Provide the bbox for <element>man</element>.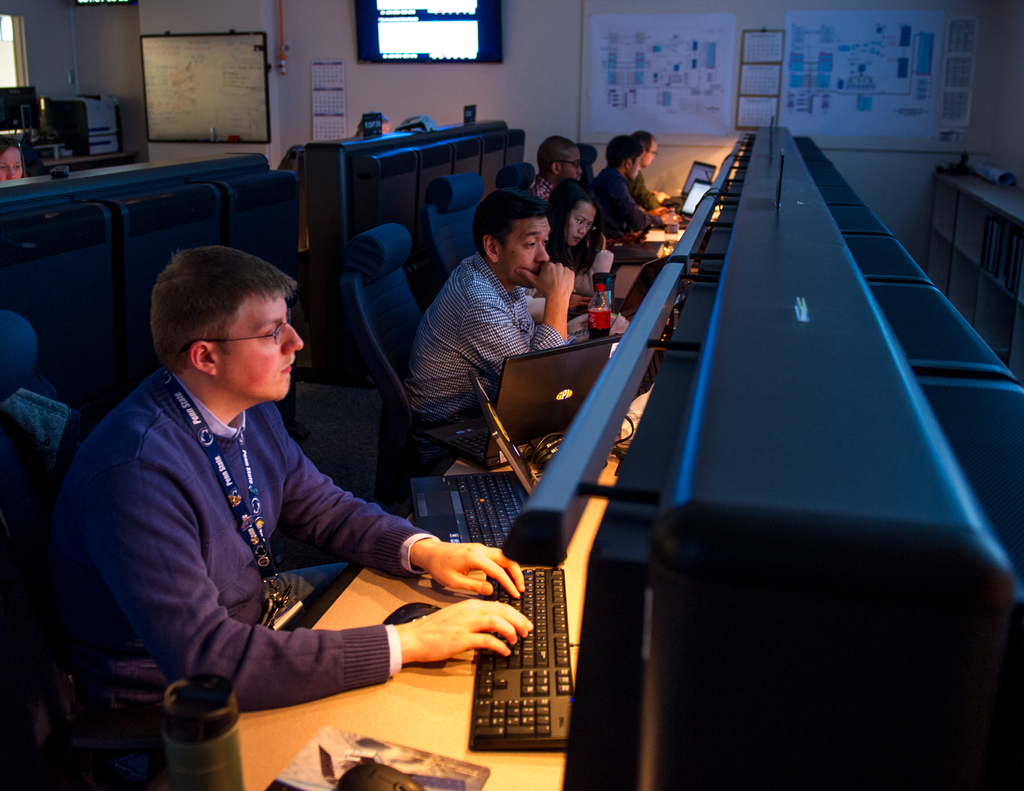
l=532, t=135, r=585, b=207.
